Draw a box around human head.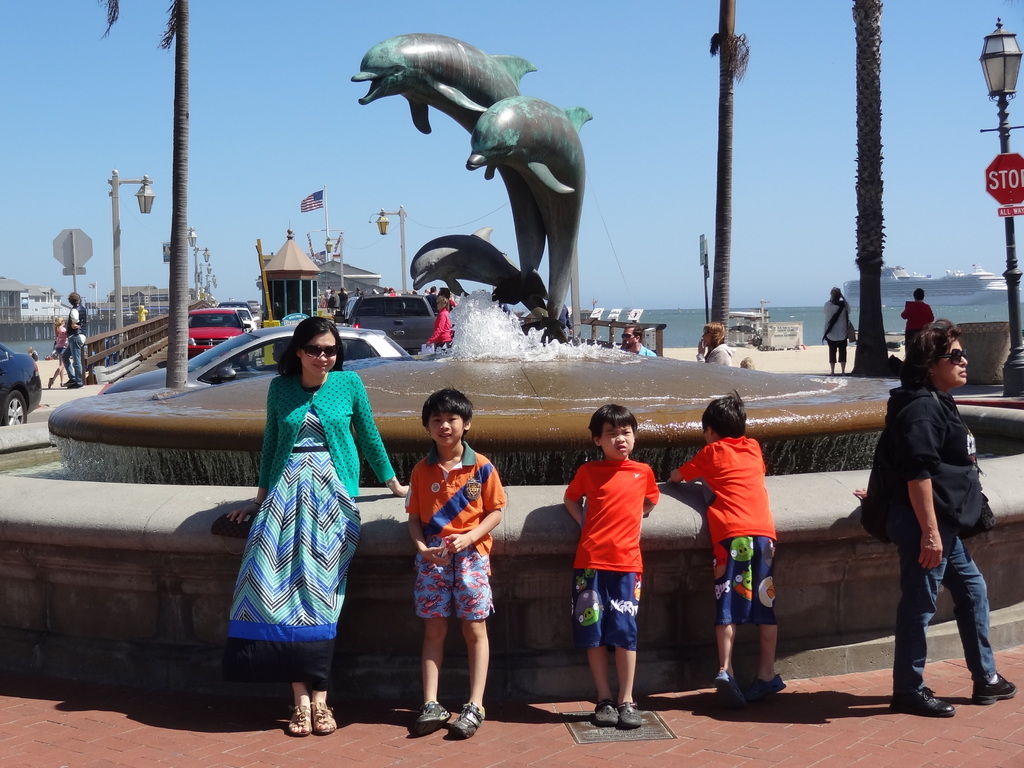
286,315,344,379.
